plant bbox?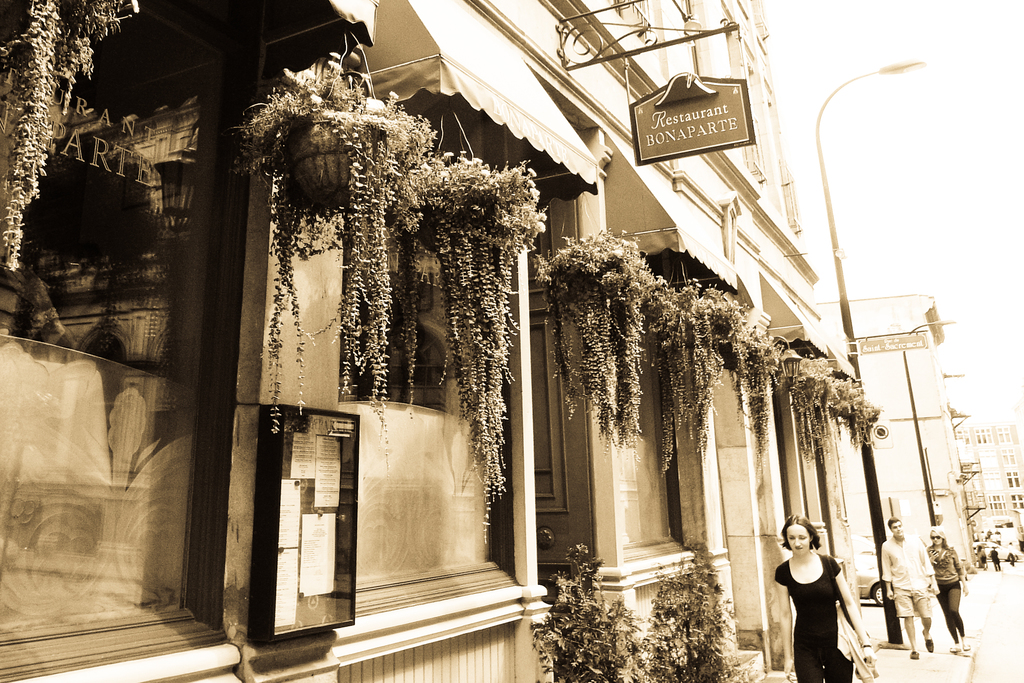
{"x1": 841, "y1": 379, "x2": 884, "y2": 448}
